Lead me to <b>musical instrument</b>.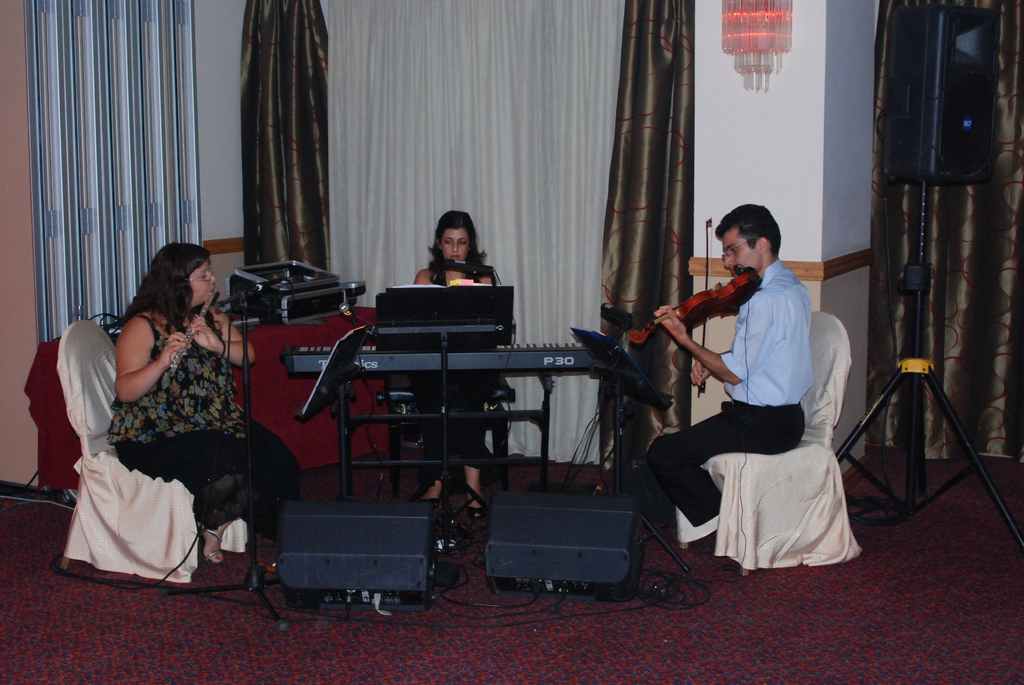
Lead to region(169, 290, 220, 379).
